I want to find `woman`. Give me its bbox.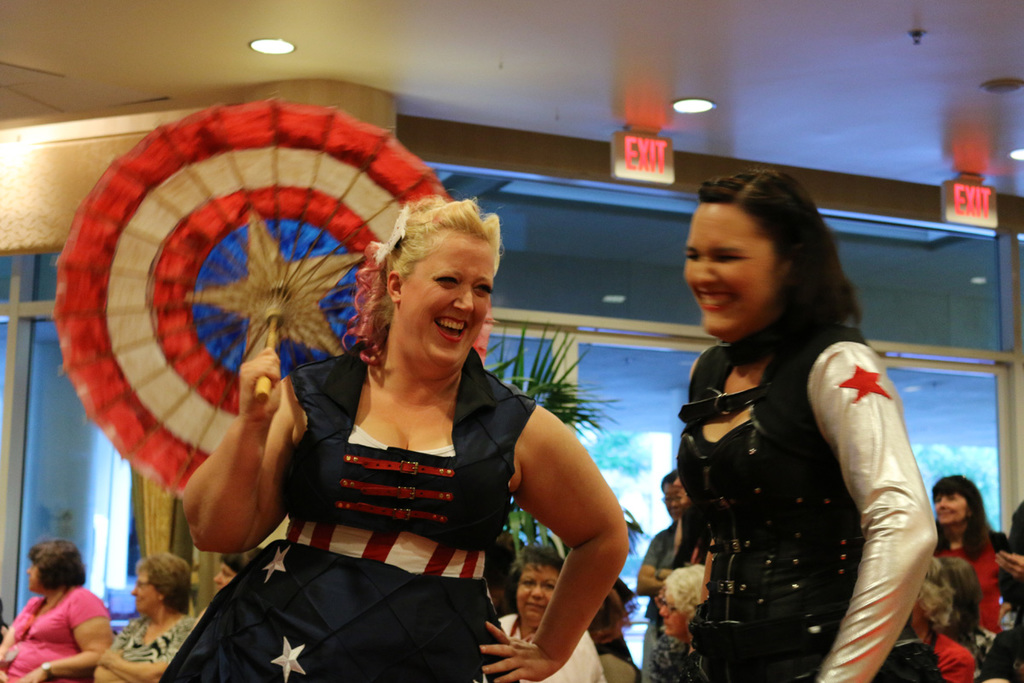
locate(0, 540, 117, 682).
